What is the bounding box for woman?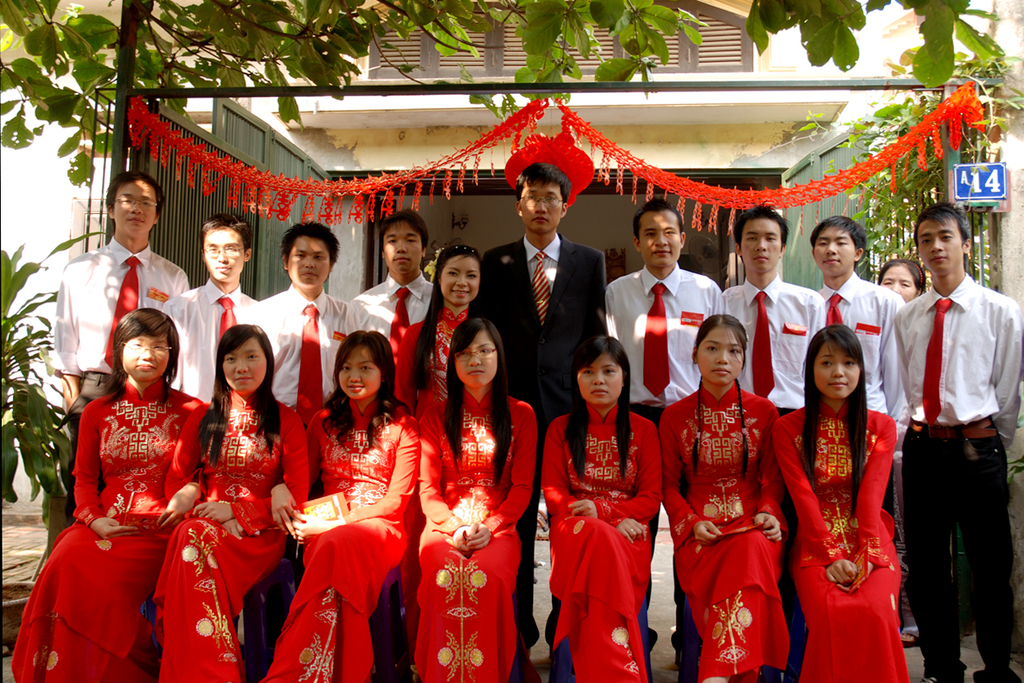
410, 297, 533, 669.
